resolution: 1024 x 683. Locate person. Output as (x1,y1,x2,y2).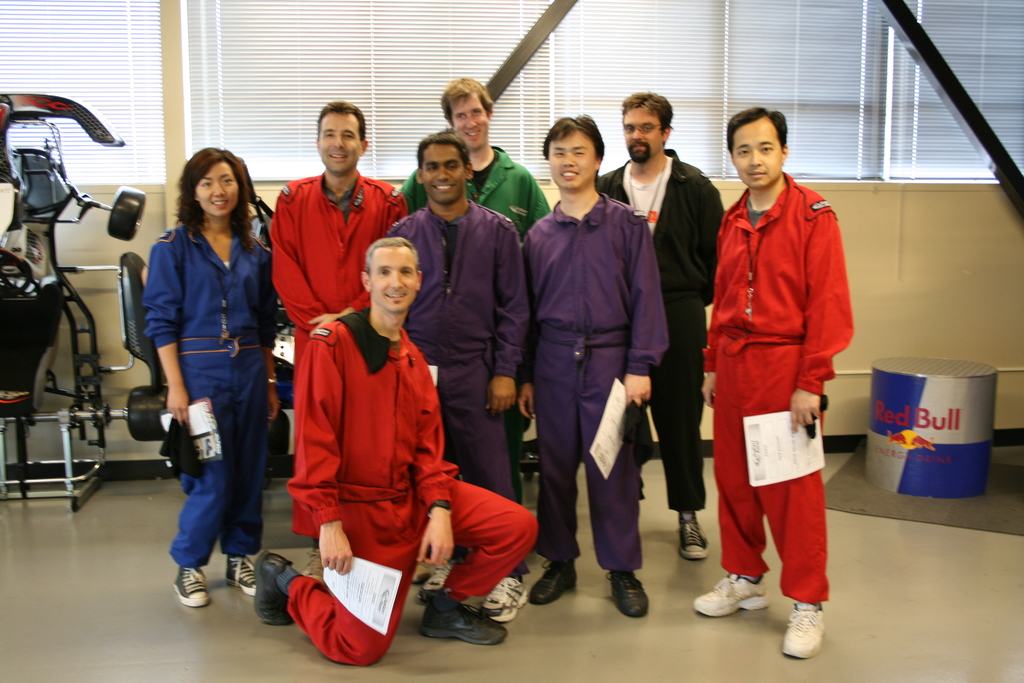
(143,147,282,605).
